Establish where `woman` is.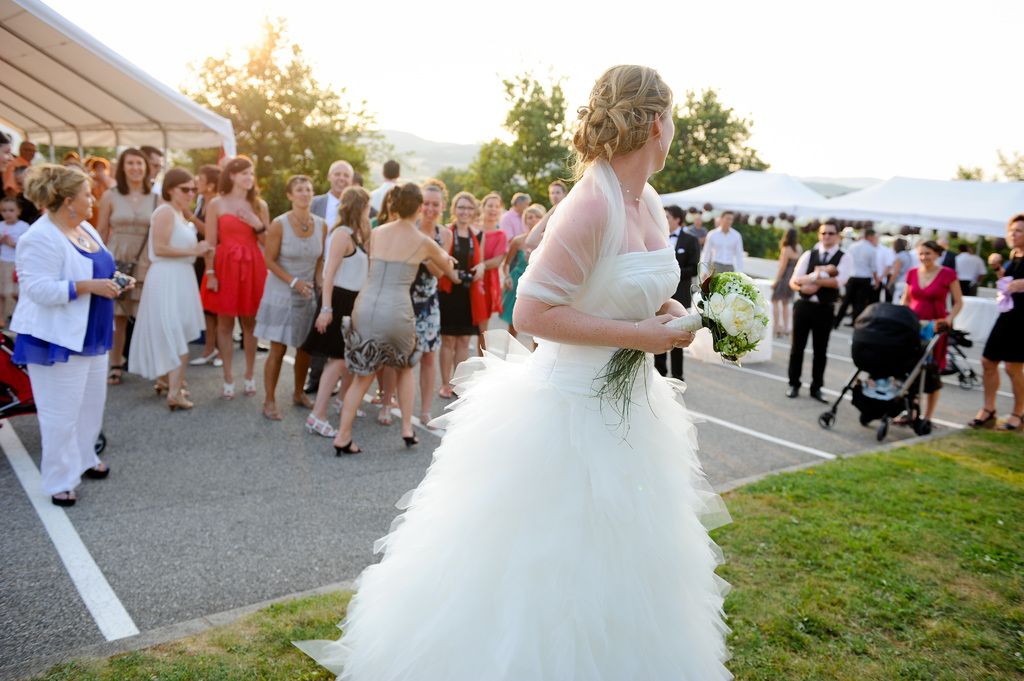
Established at region(86, 153, 115, 217).
